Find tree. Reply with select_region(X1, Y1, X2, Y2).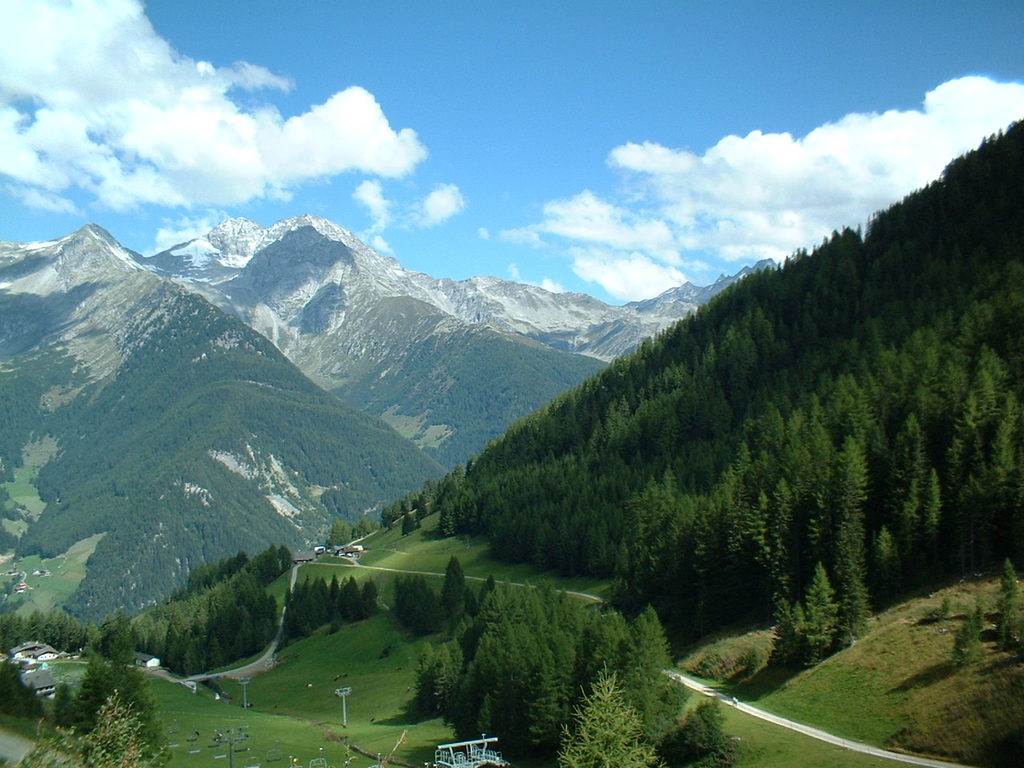
select_region(62, 622, 93, 656).
